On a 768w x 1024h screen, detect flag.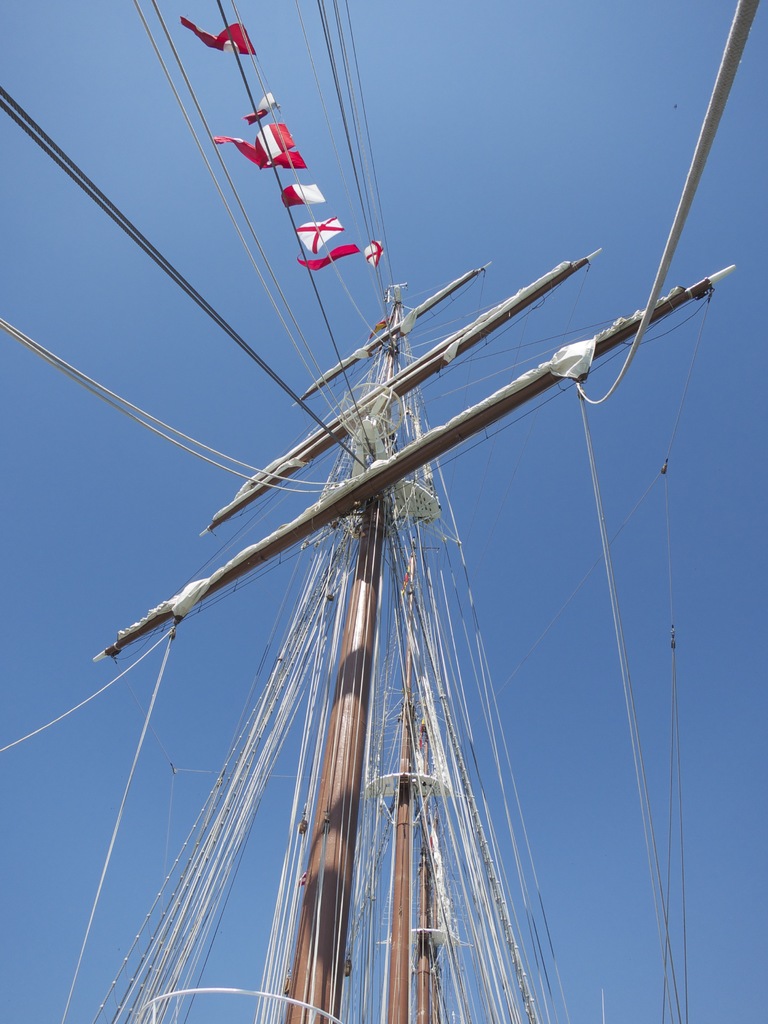
bbox=[296, 218, 342, 250].
